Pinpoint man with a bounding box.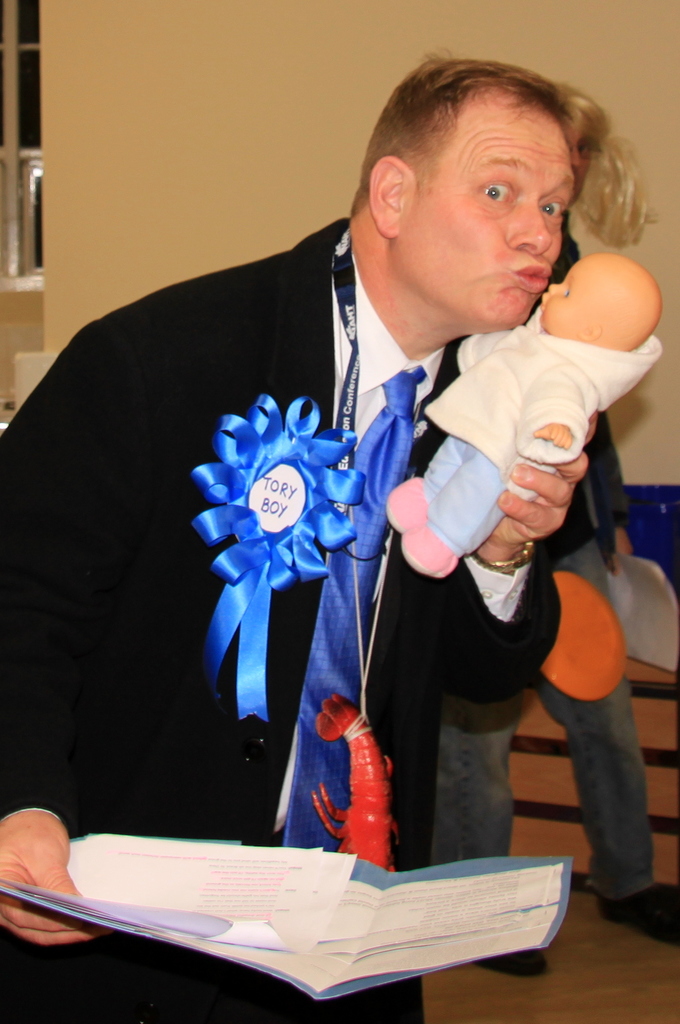
l=68, t=88, r=630, b=959.
